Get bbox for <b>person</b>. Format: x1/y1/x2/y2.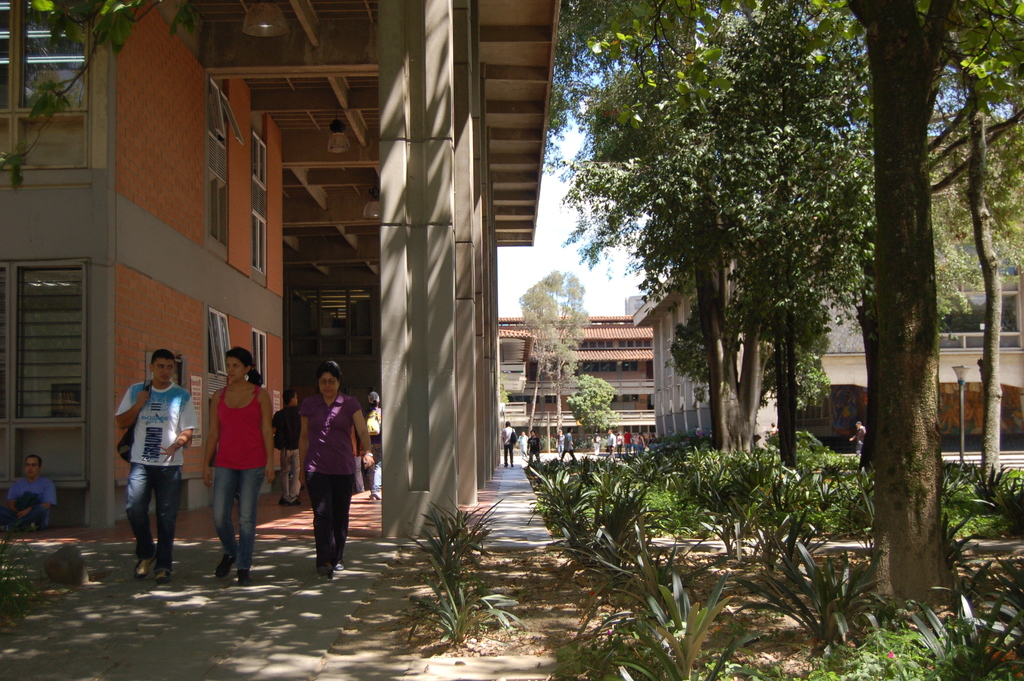
362/390/385/507.
